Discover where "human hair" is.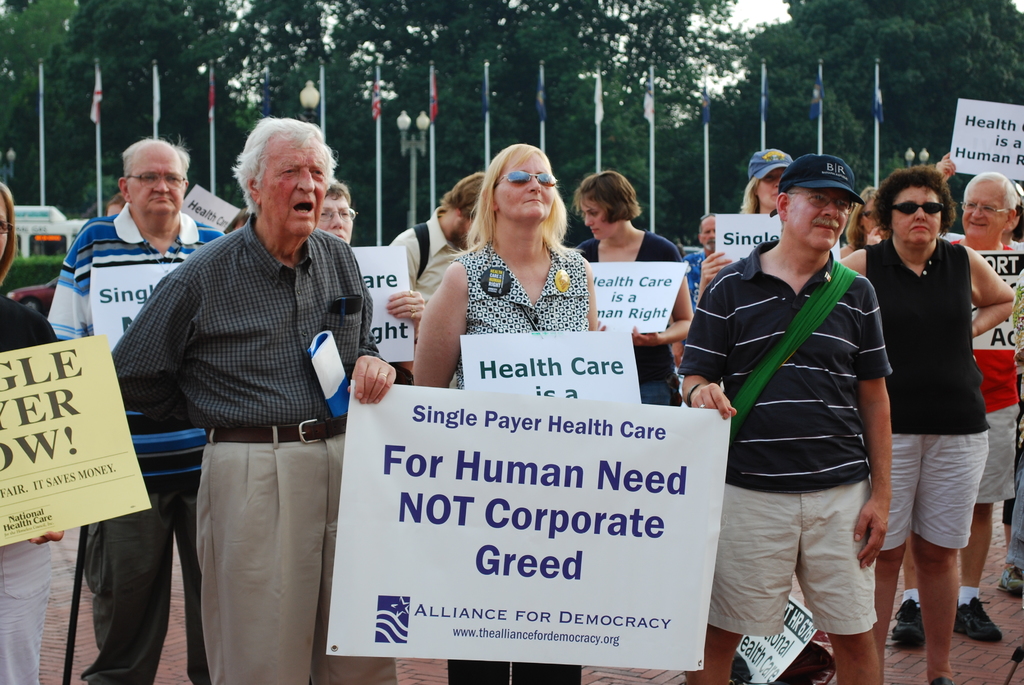
Discovered at (735,175,755,218).
